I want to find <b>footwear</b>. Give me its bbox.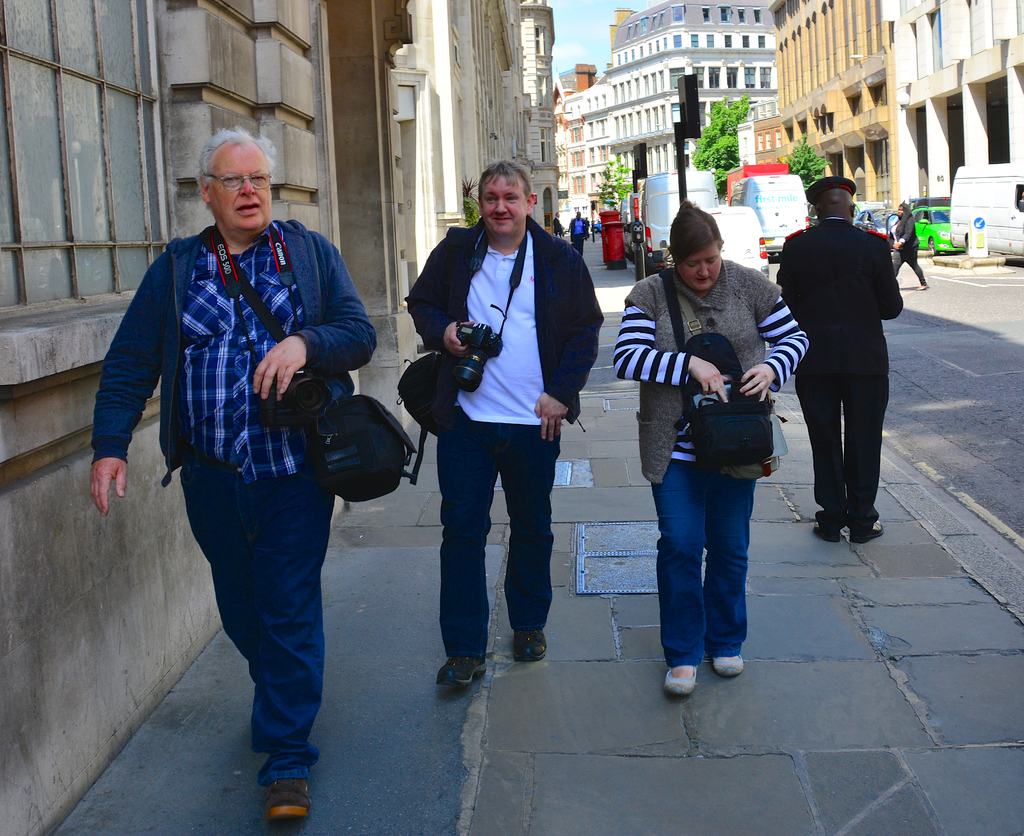
detection(442, 657, 491, 686).
